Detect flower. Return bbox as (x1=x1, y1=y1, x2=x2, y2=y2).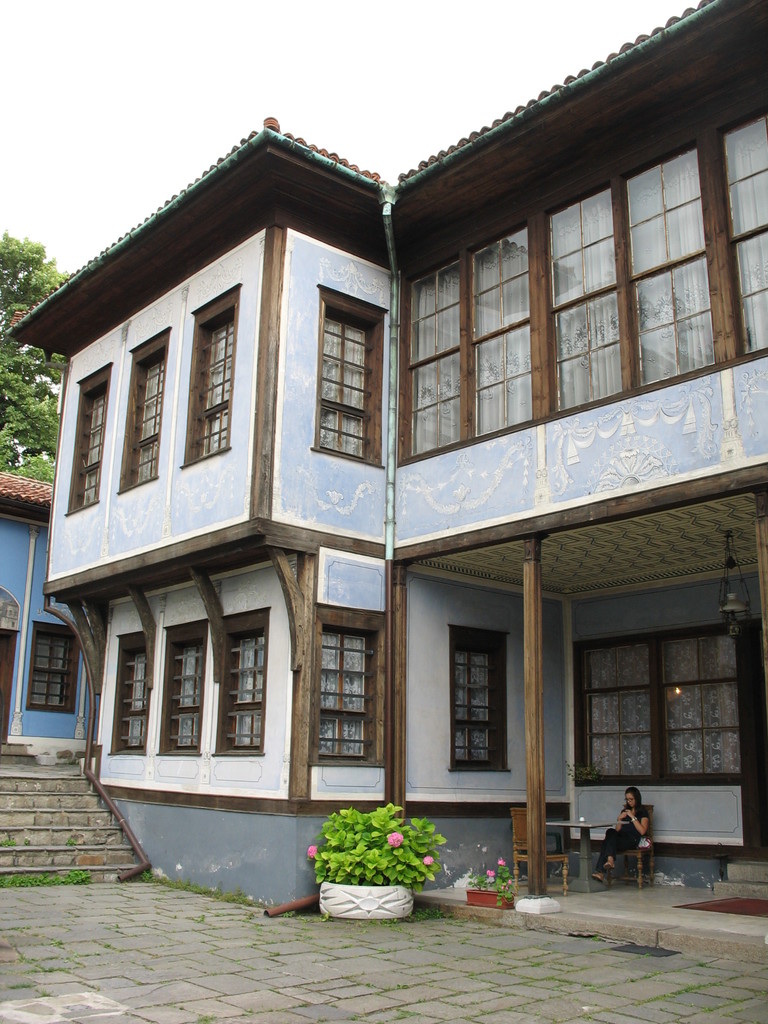
(x1=382, y1=829, x2=408, y2=847).
